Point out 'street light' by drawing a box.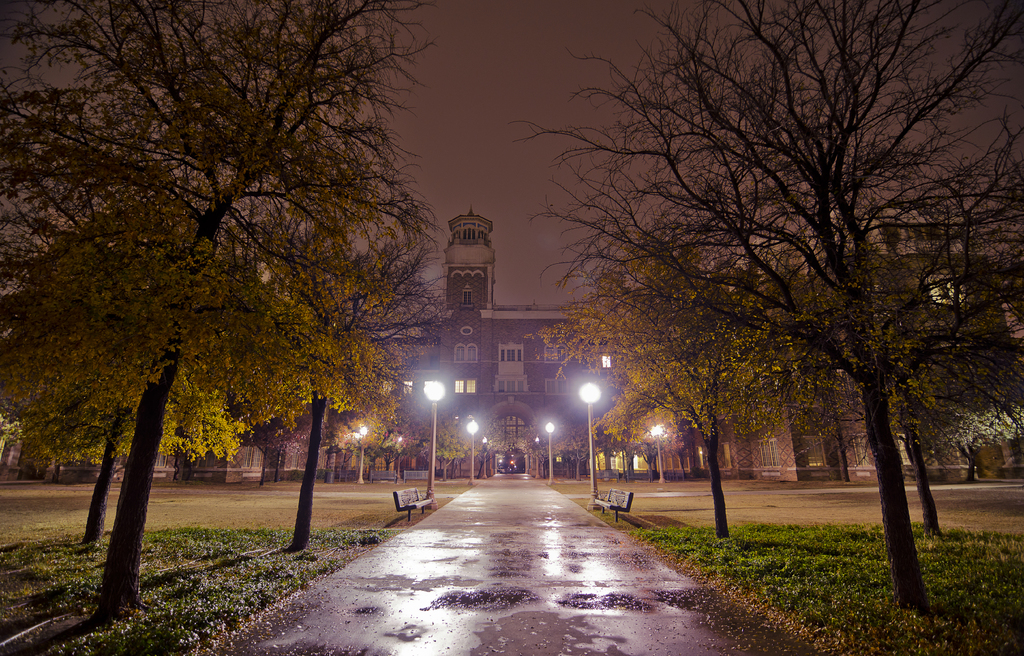
546:422:554:485.
